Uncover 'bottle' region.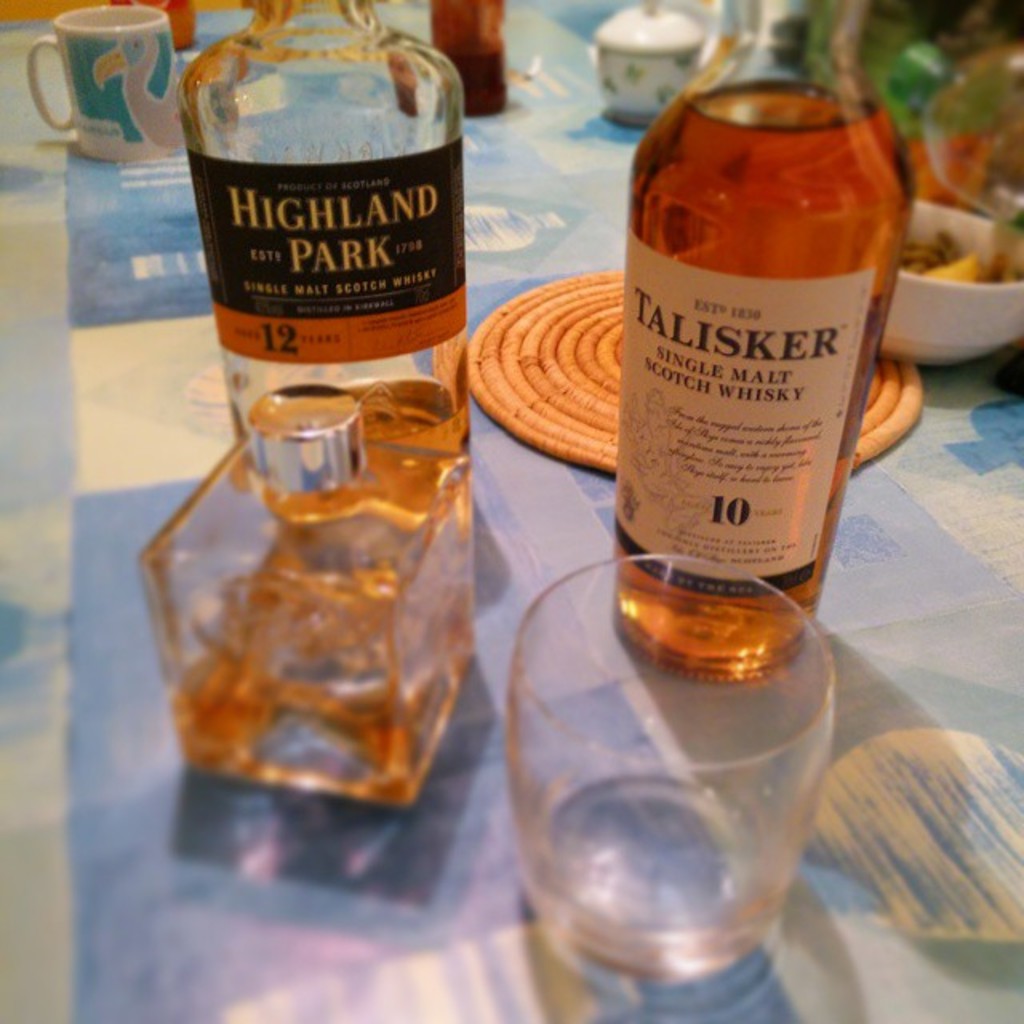
Uncovered: x1=408, y1=0, x2=530, y2=120.
